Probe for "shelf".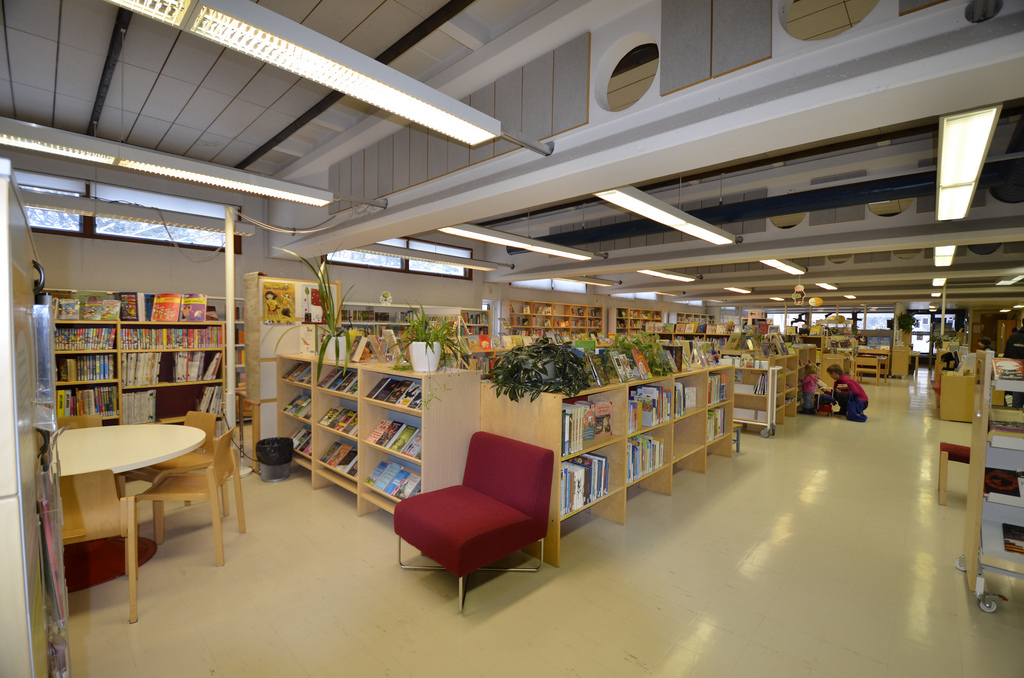
Probe result: 362 351 482 422.
